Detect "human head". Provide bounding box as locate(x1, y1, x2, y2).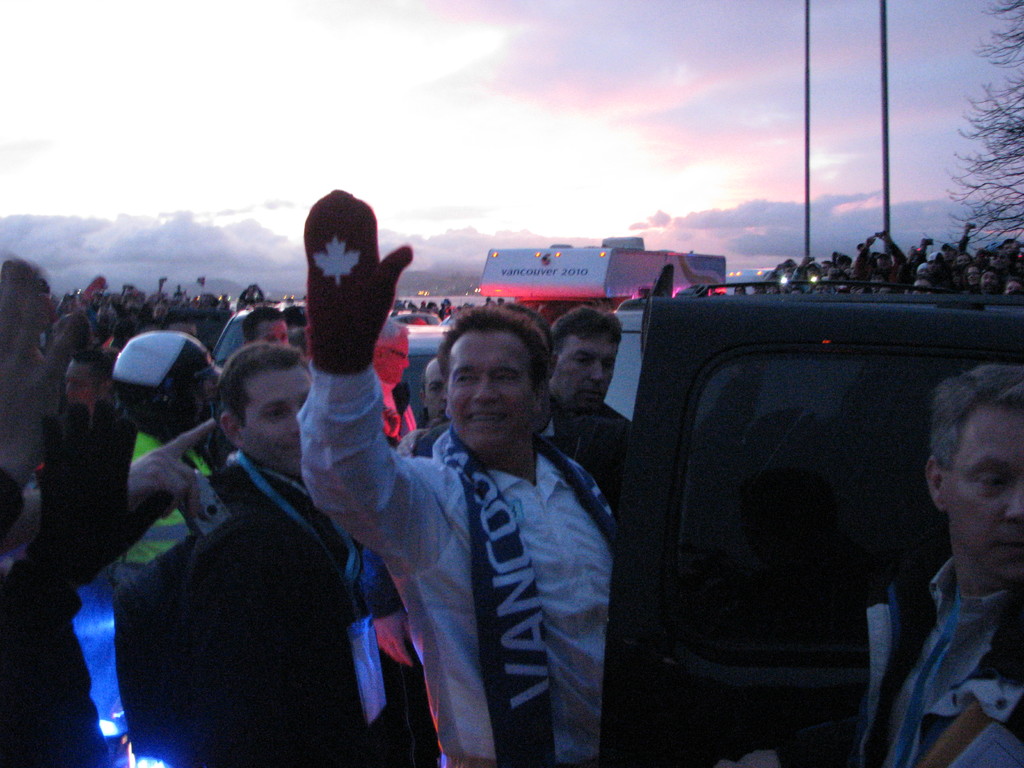
locate(956, 254, 973, 271).
